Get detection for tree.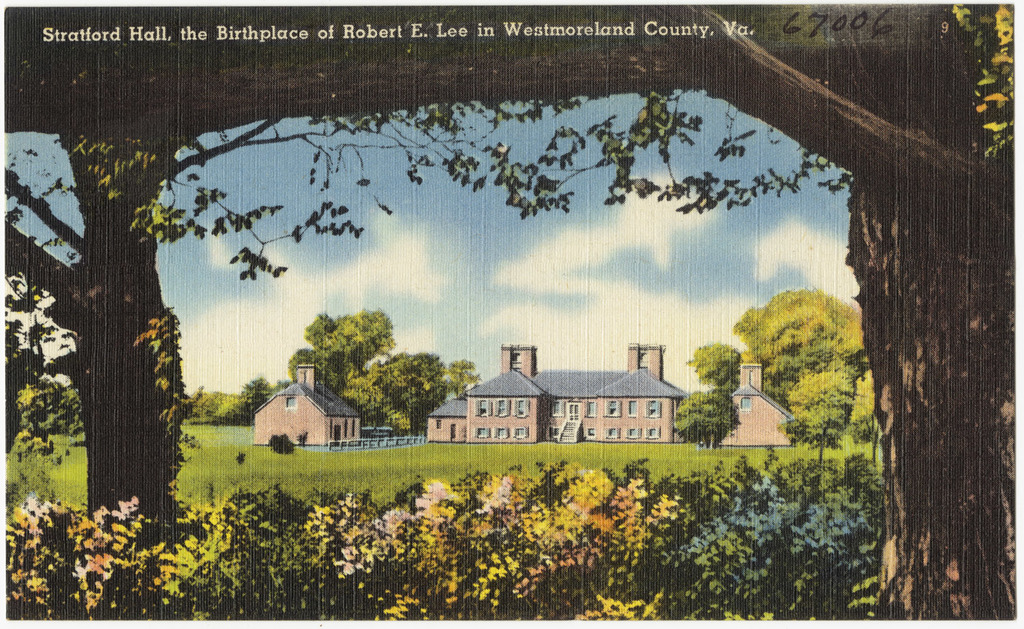
Detection: x1=10 y1=375 x2=81 y2=435.
